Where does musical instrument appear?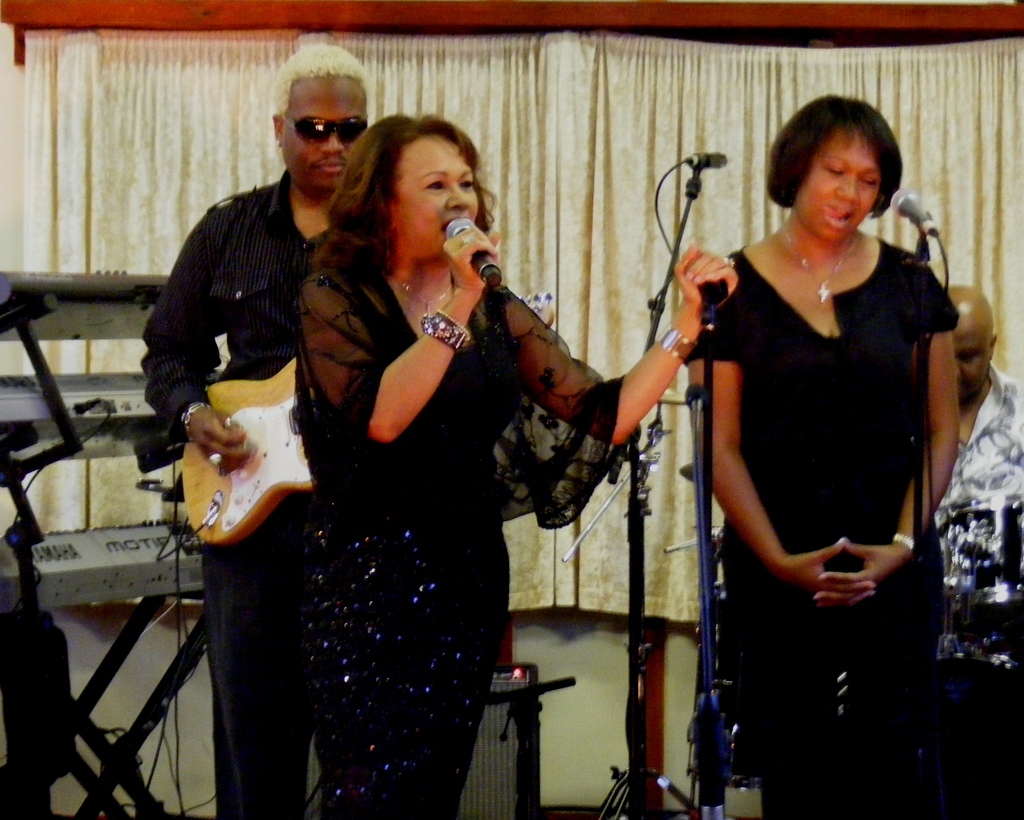
Appears at box=[173, 355, 318, 547].
